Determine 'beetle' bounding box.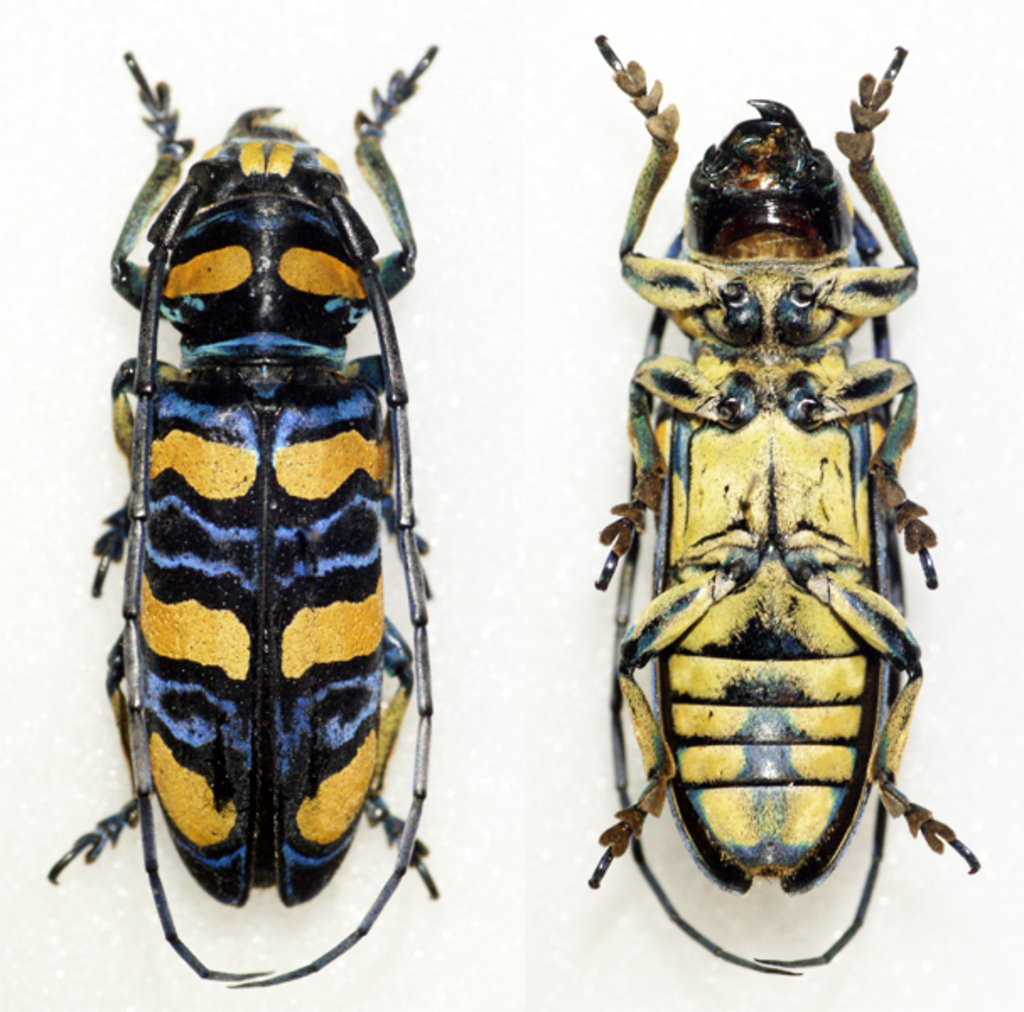
Determined: bbox=[24, 42, 412, 993].
